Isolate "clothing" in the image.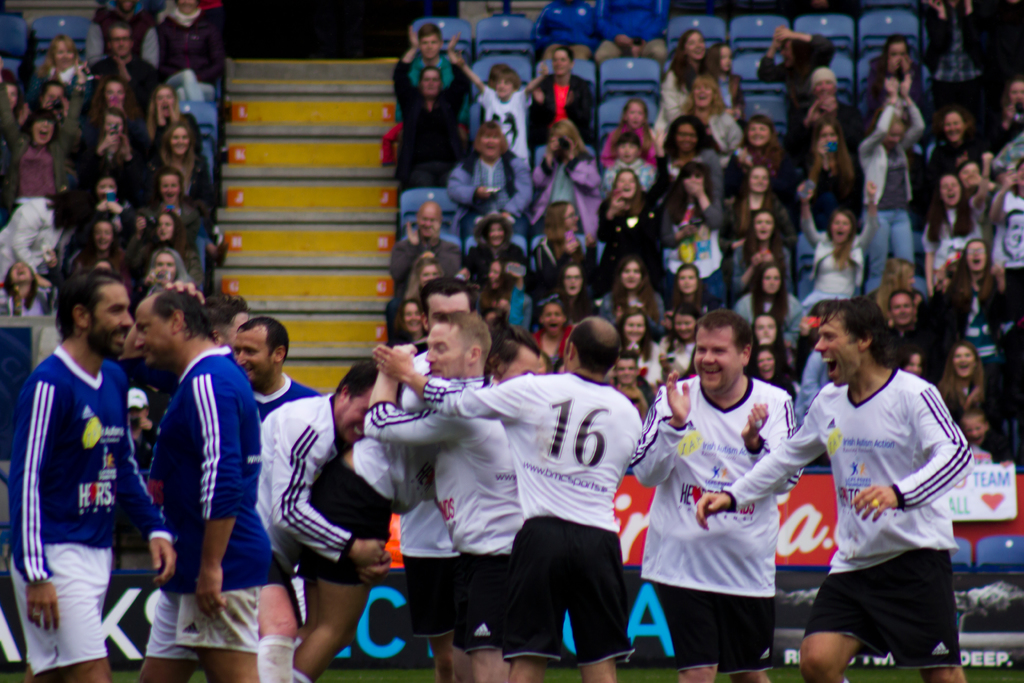
Isolated region: bbox=[659, 147, 723, 195].
